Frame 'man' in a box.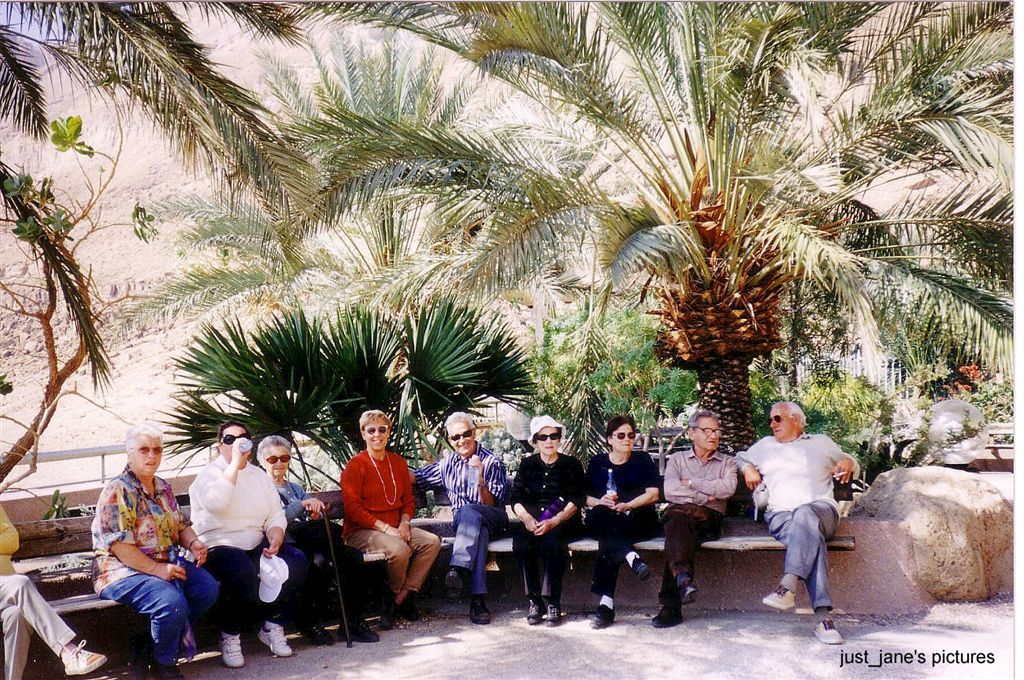
<region>756, 403, 871, 628</region>.
